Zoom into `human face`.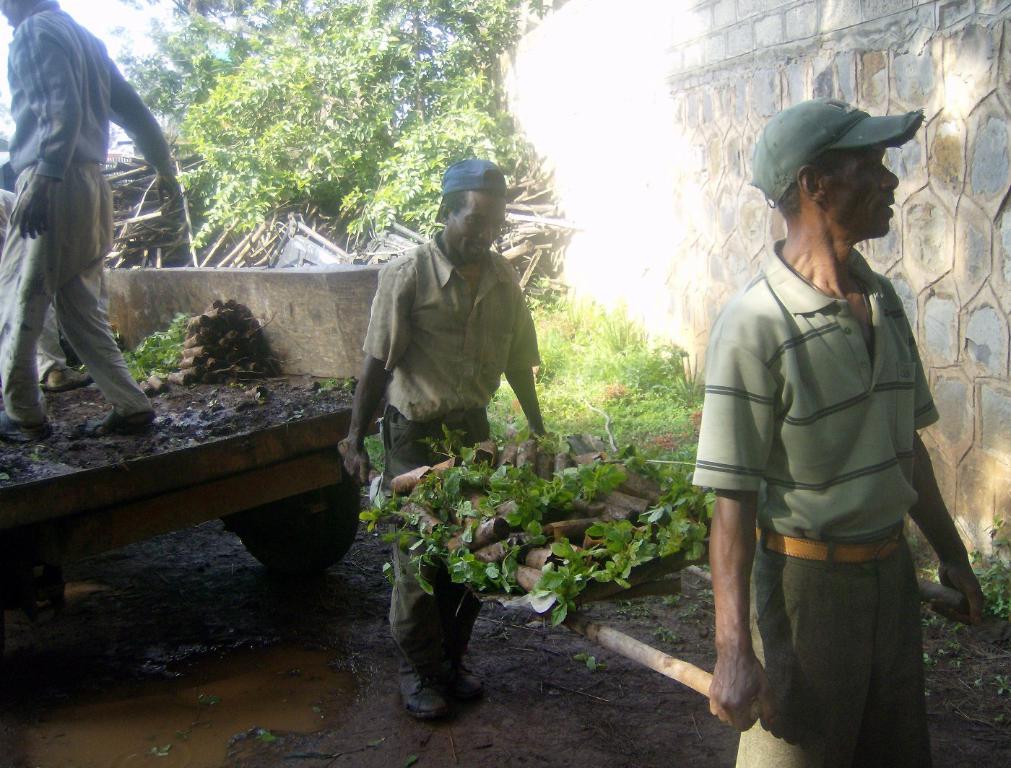
Zoom target: [448, 183, 506, 264].
